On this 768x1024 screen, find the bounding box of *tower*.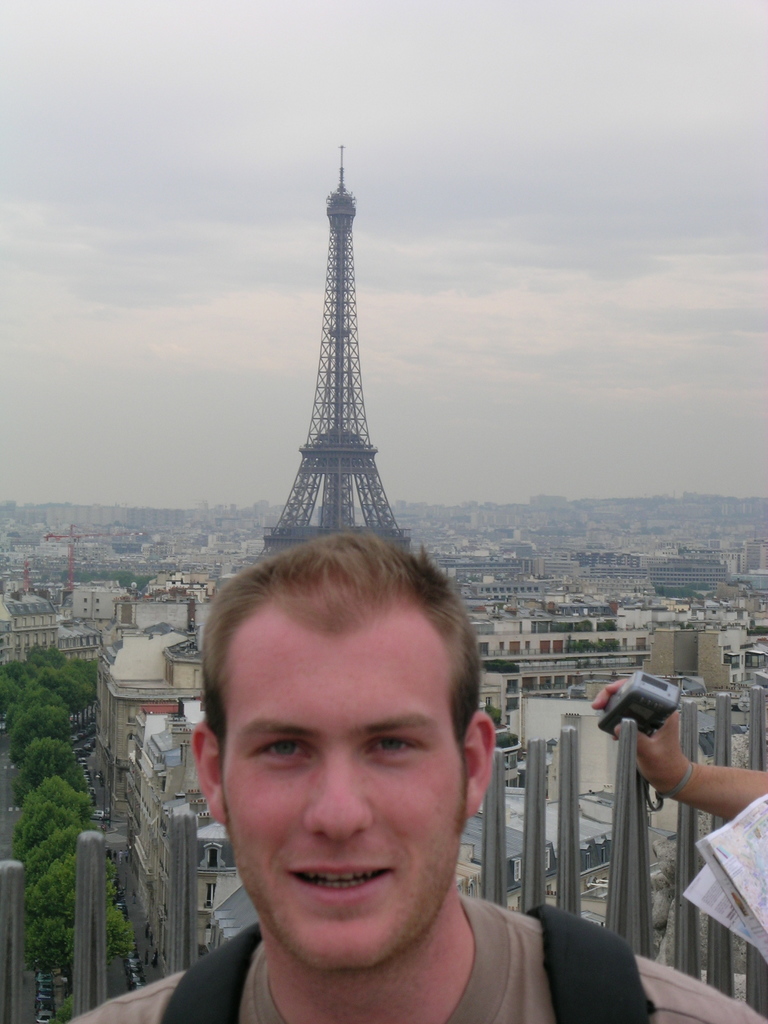
Bounding box: locate(180, 202, 509, 544).
